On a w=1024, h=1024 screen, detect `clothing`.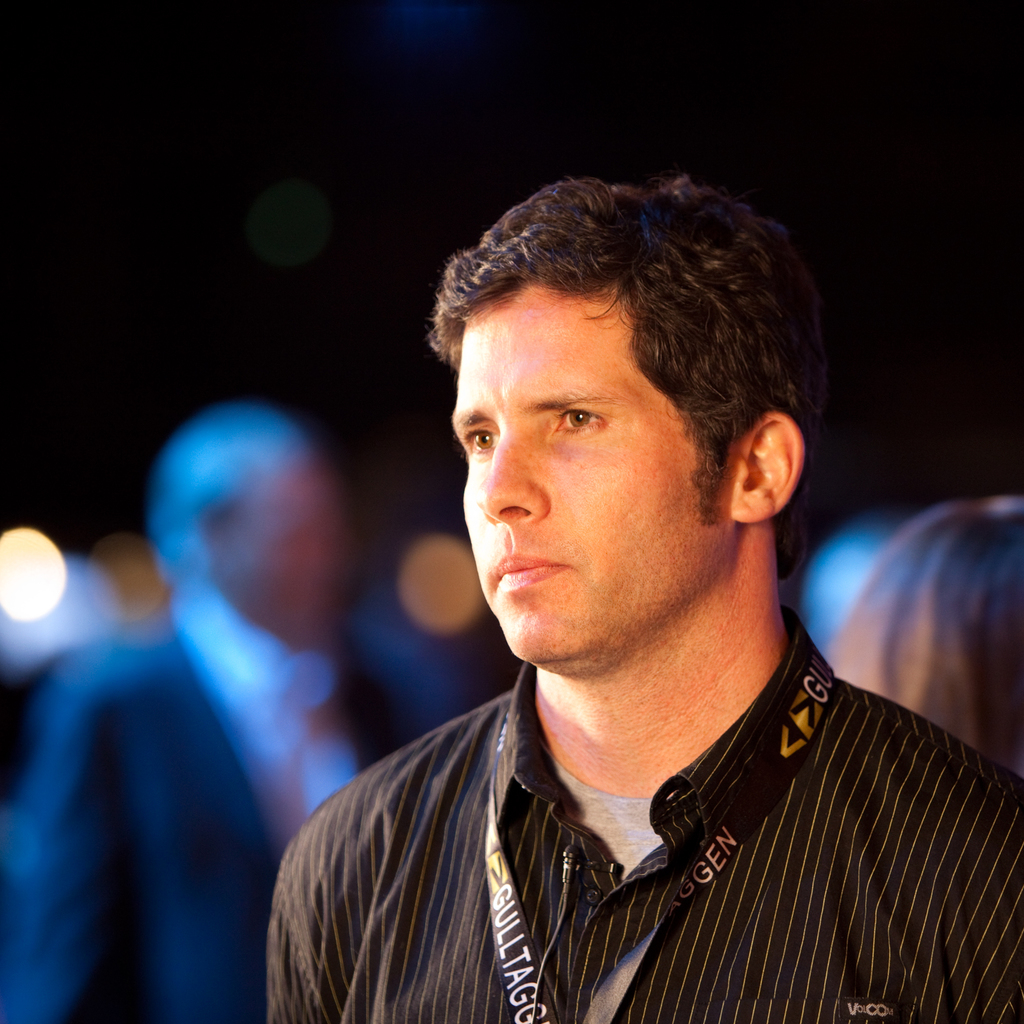
Rect(0, 579, 451, 1023).
